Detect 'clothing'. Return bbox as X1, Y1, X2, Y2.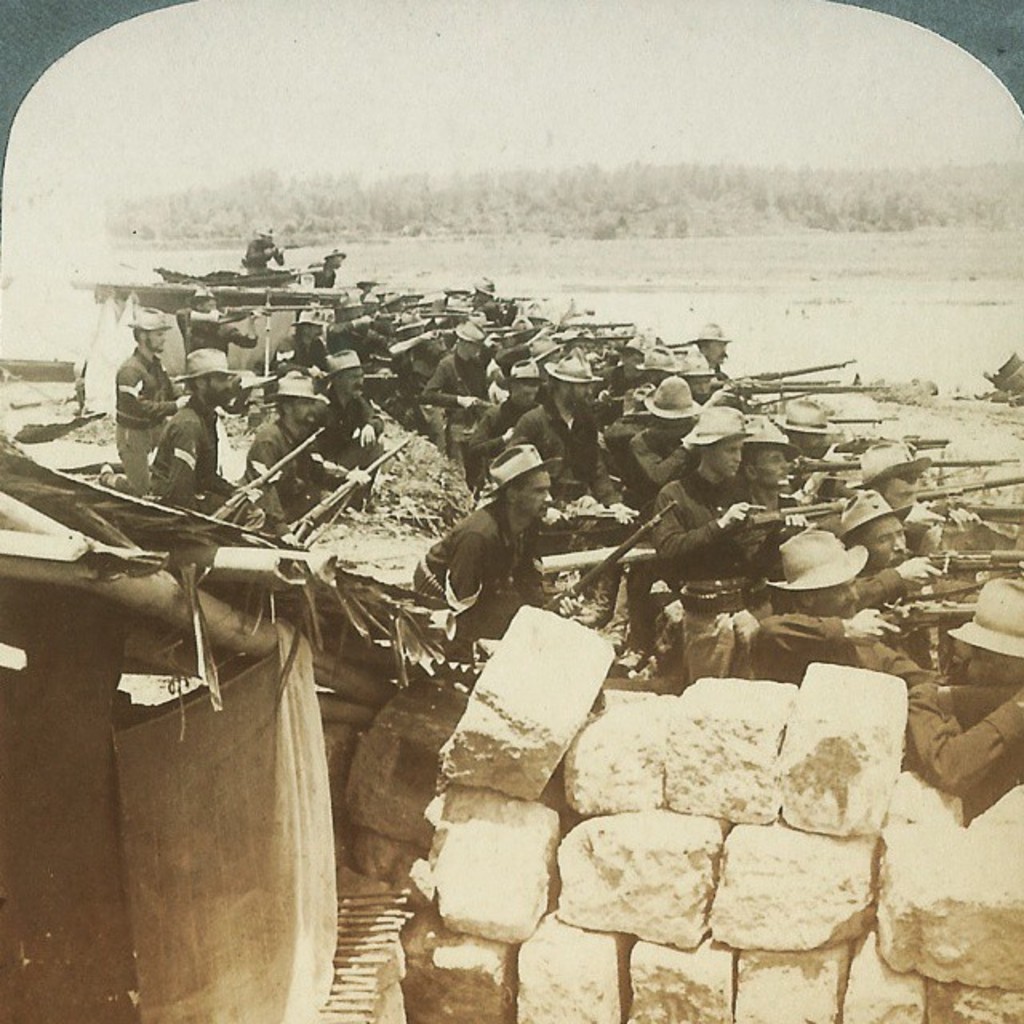
427, 456, 586, 654.
